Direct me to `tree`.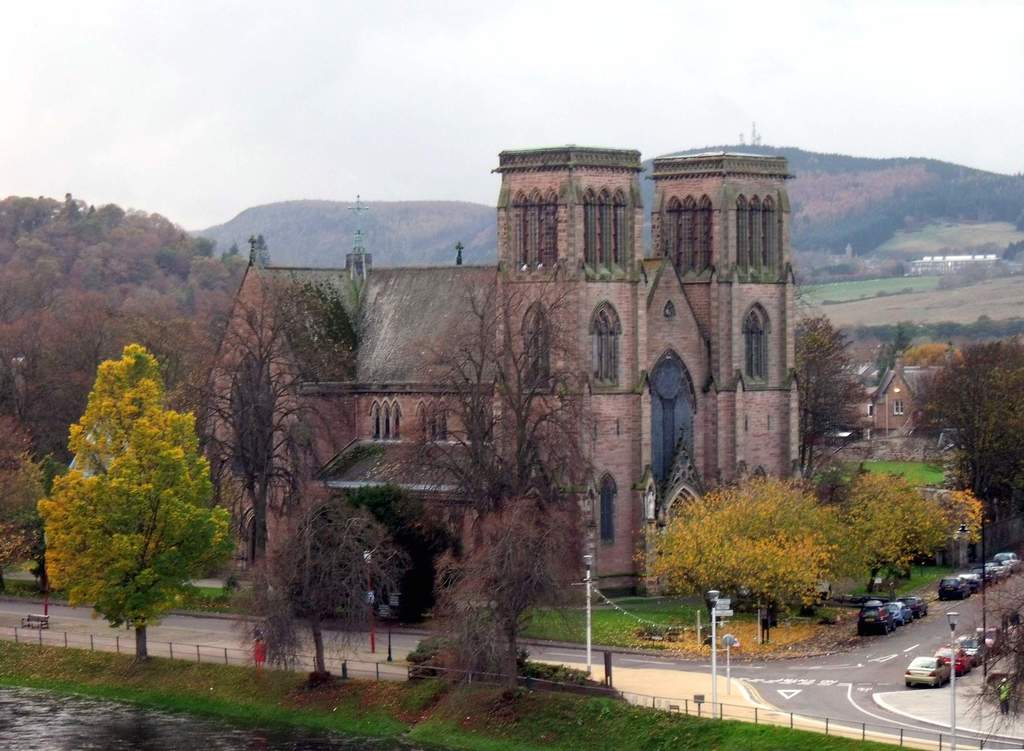
Direction: x1=239, y1=481, x2=401, y2=683.
